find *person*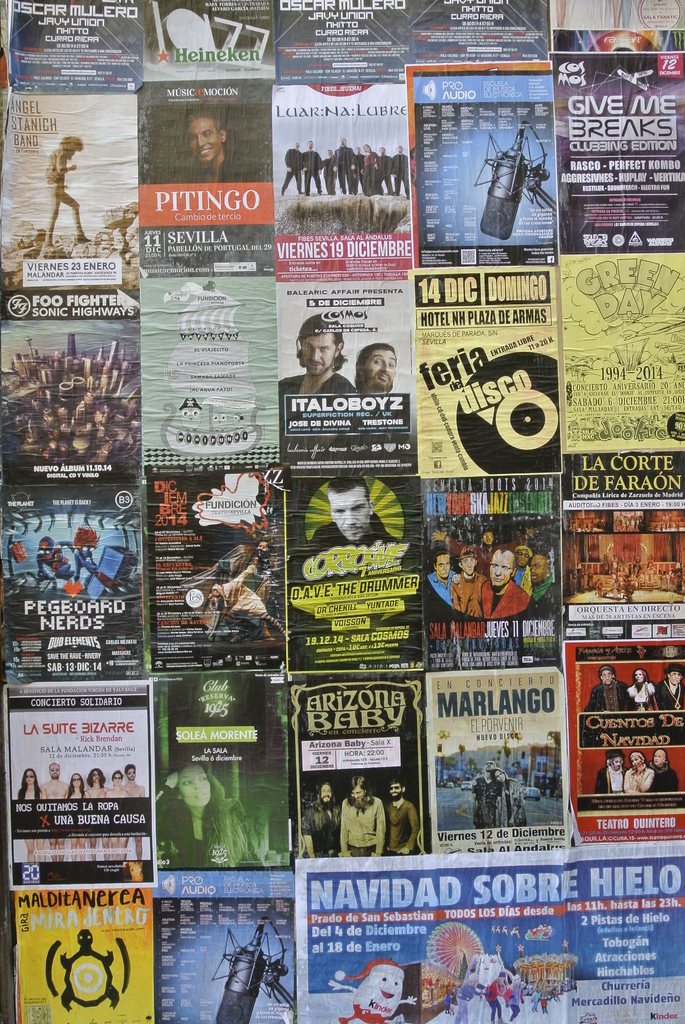
472/759/501/828
